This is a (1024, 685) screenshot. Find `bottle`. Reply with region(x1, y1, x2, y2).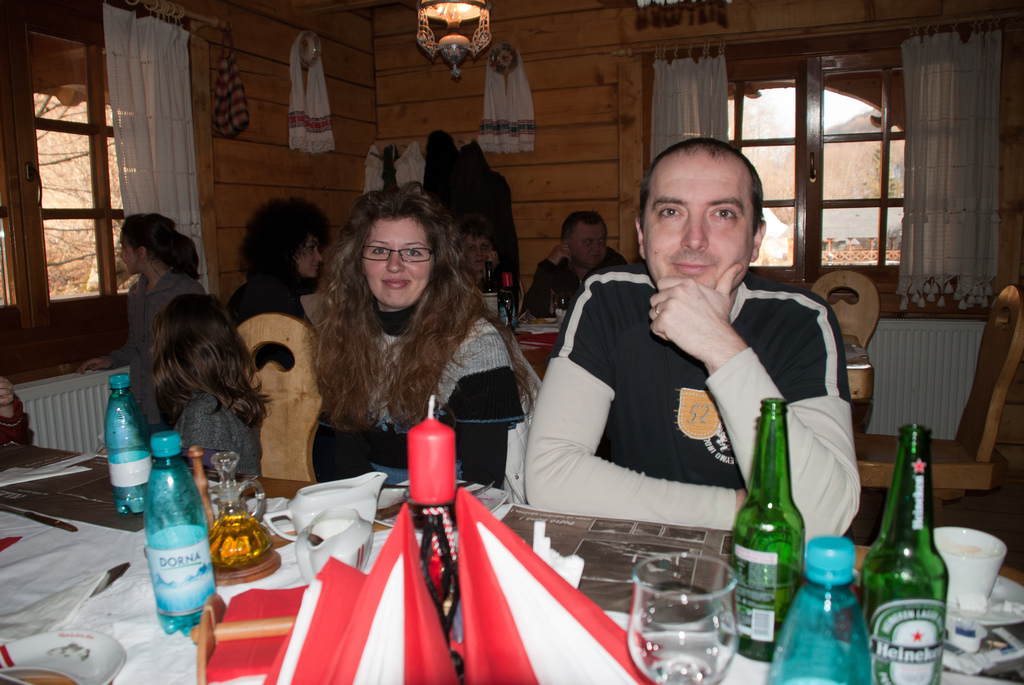
region(107, 372, 156, 516).
